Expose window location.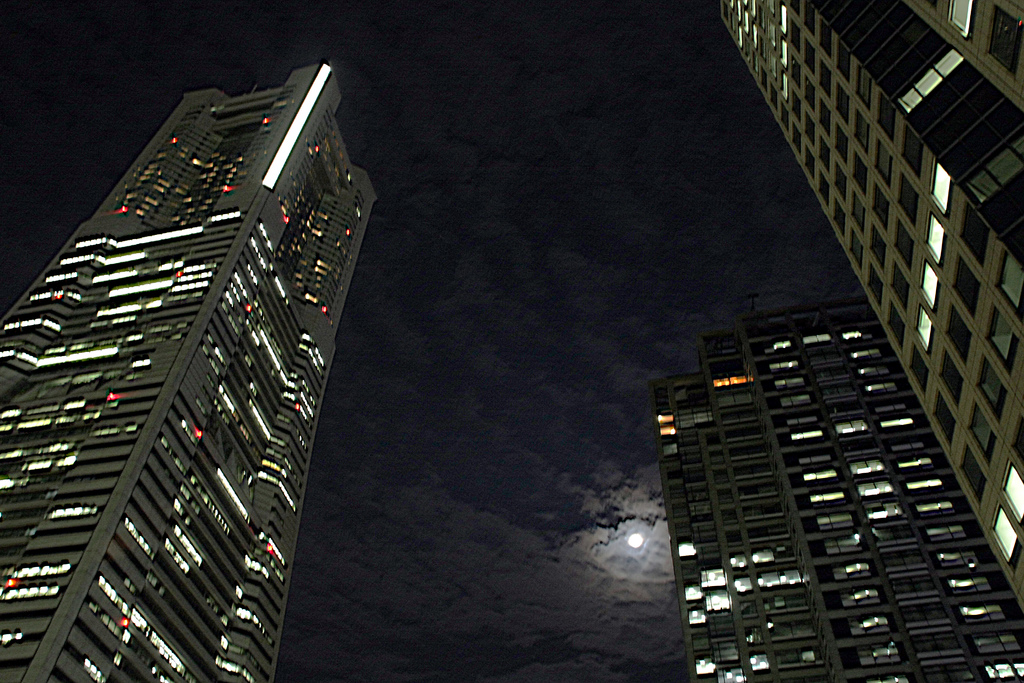
Exposed at rect(740, 6, 750, 39).
